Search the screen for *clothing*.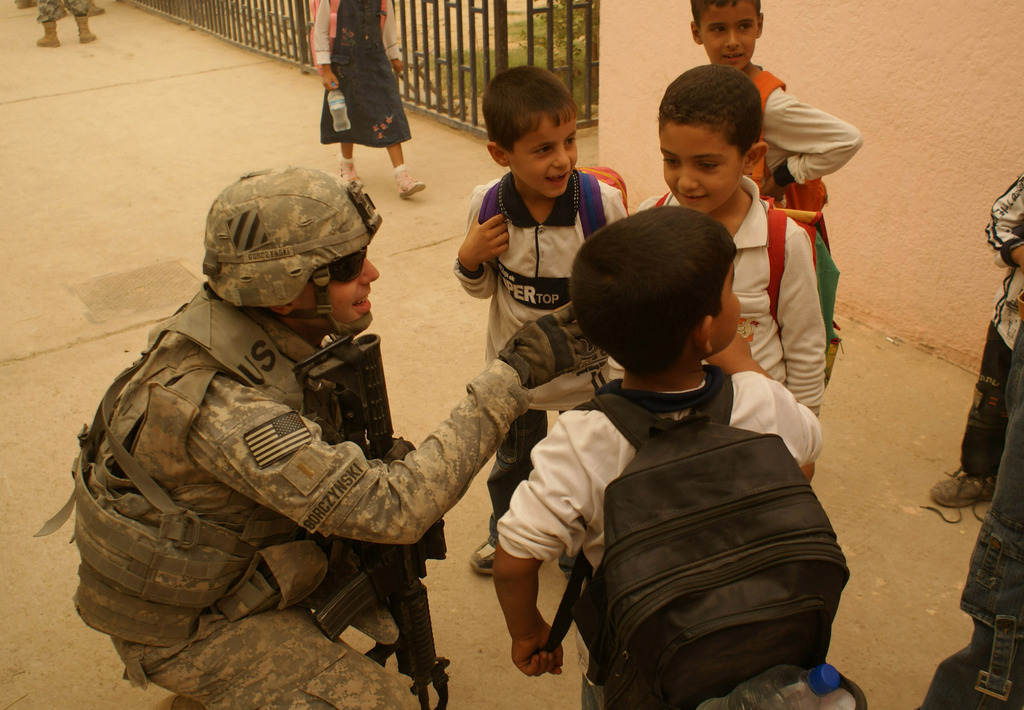
Found at BBox(316, 0, 408, 153).
